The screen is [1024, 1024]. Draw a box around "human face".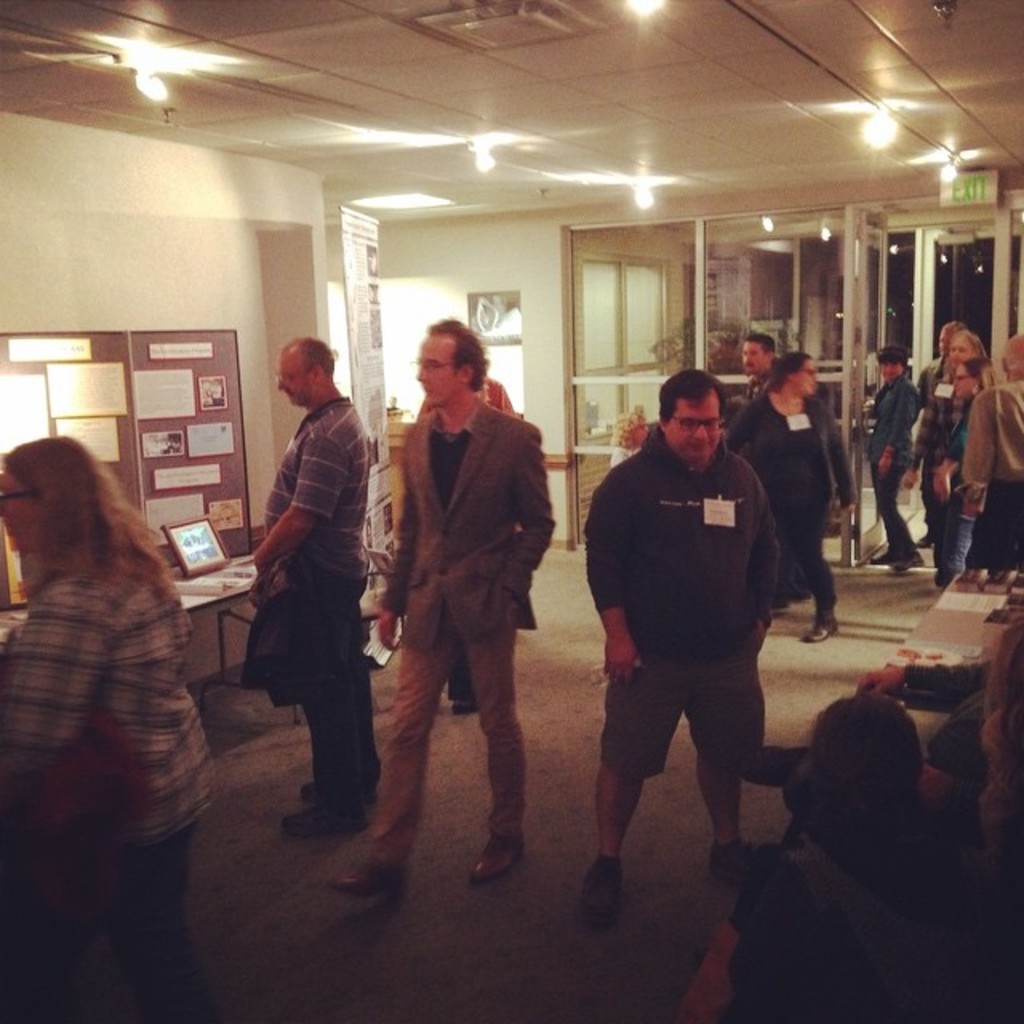
select_region(282, 347, 314, 406).
